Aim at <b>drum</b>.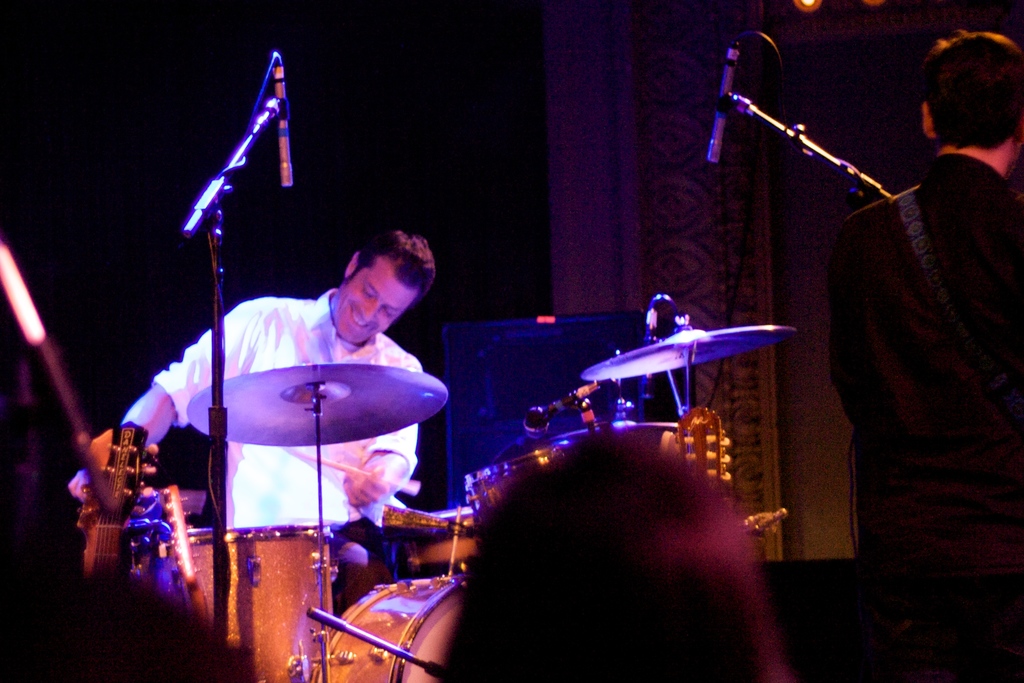
Aimed at bbox(189, 522, 337, 682).
